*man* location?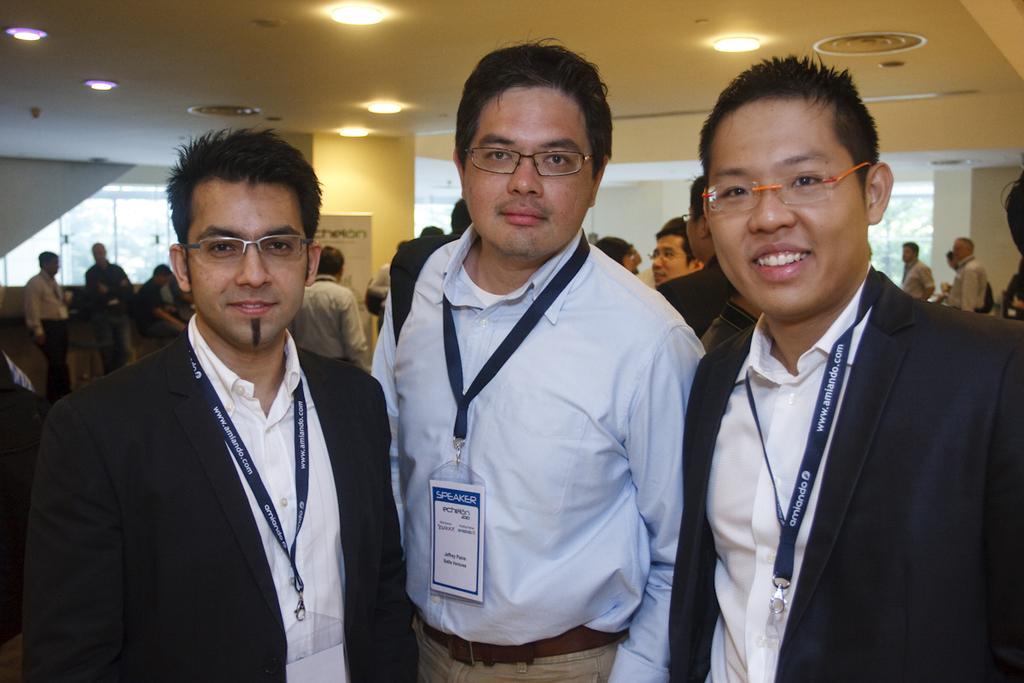
(37,153,381,675)
